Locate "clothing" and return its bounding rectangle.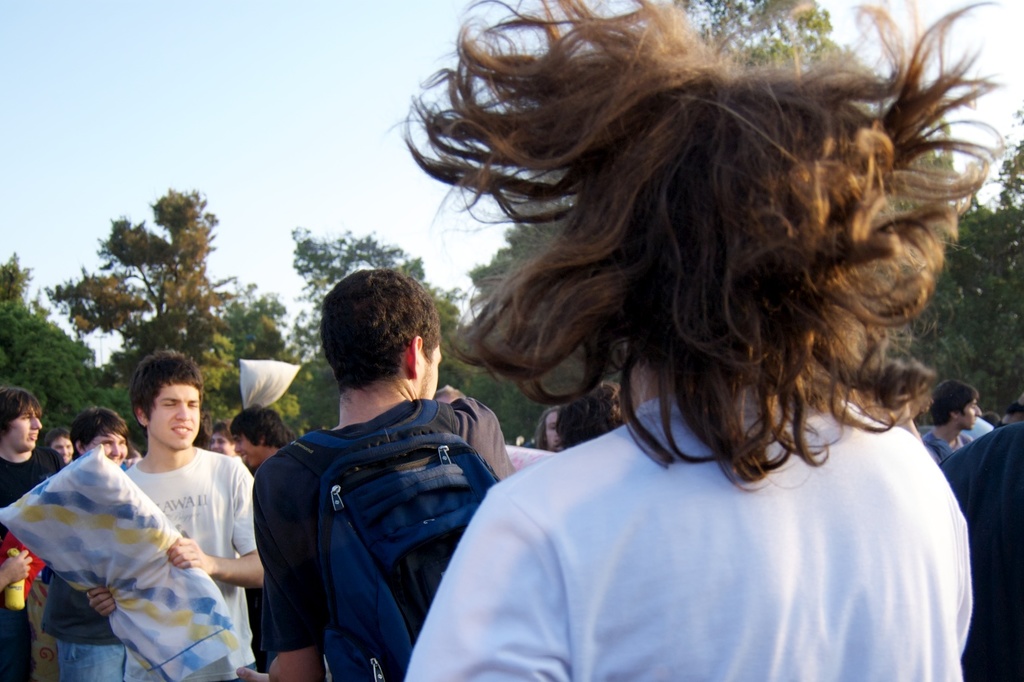
box=[257, 403, 516, 681].
